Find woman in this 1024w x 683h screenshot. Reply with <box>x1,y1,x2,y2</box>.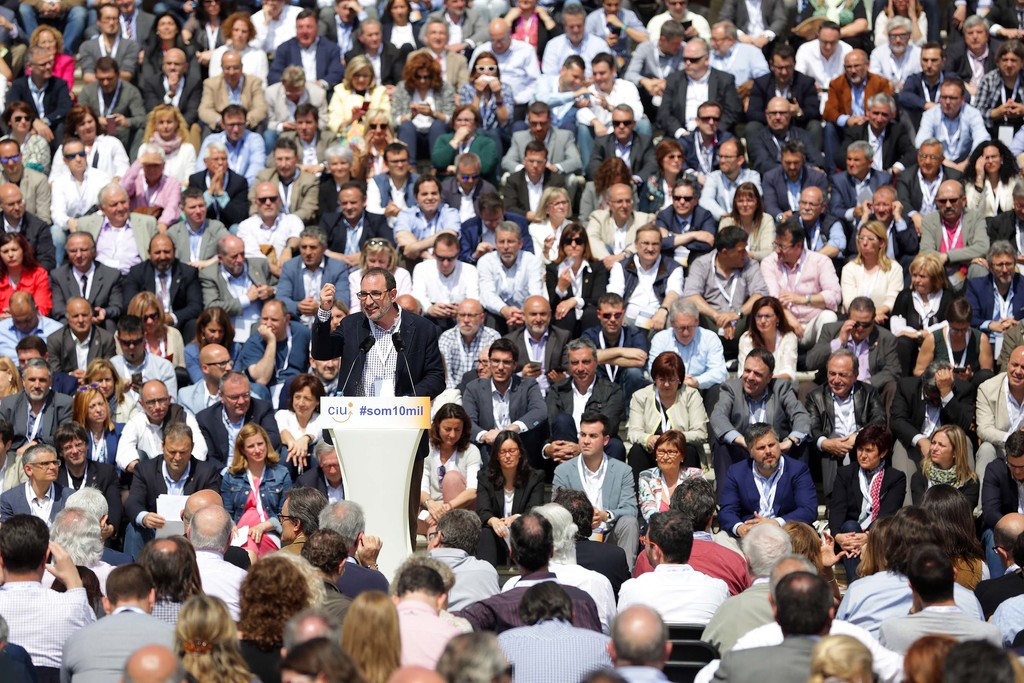
<box>170,595,259,682</box>.
